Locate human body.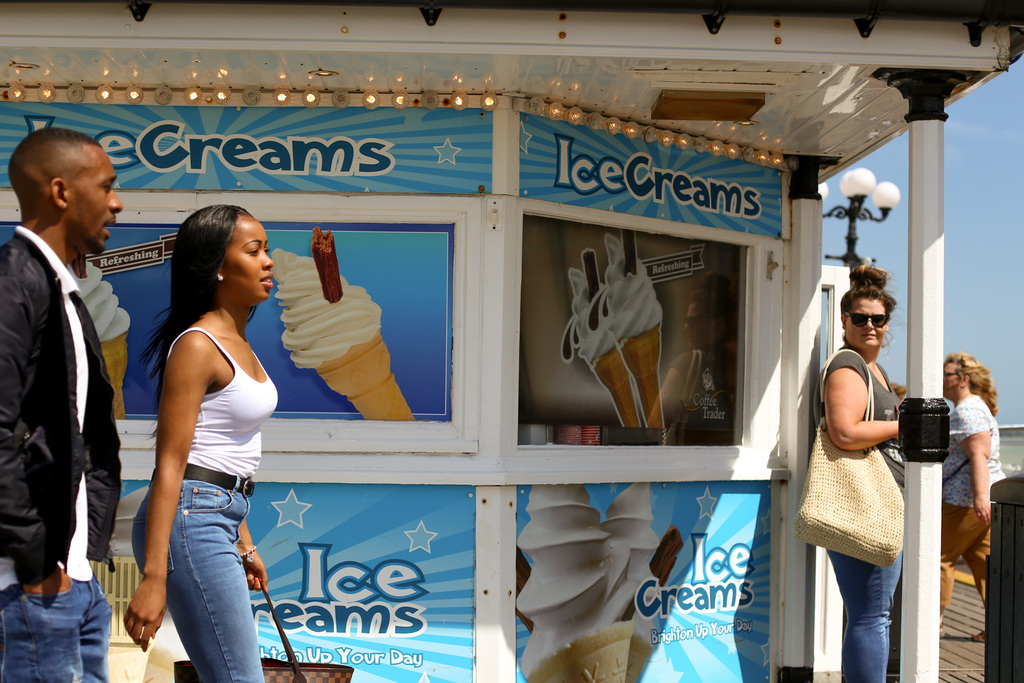
Bounding box: (x1=813, y1=266, x2=906, y2=682).
